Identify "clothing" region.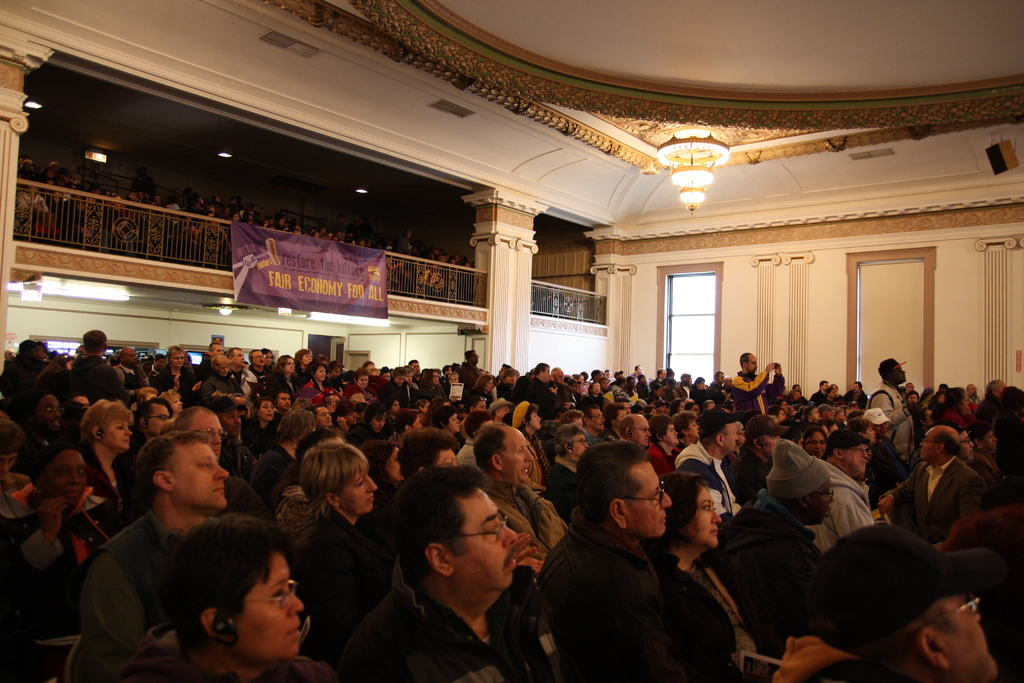
Region: locate(13, 430, 54, 481).
